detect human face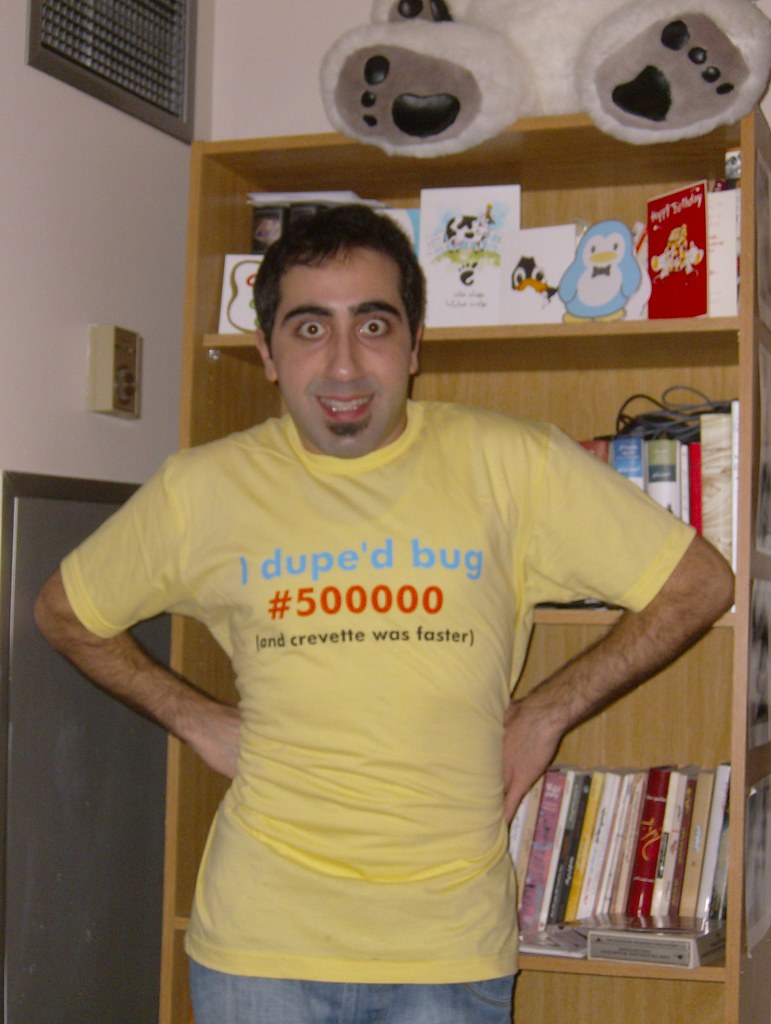
[270,244,412,458]
